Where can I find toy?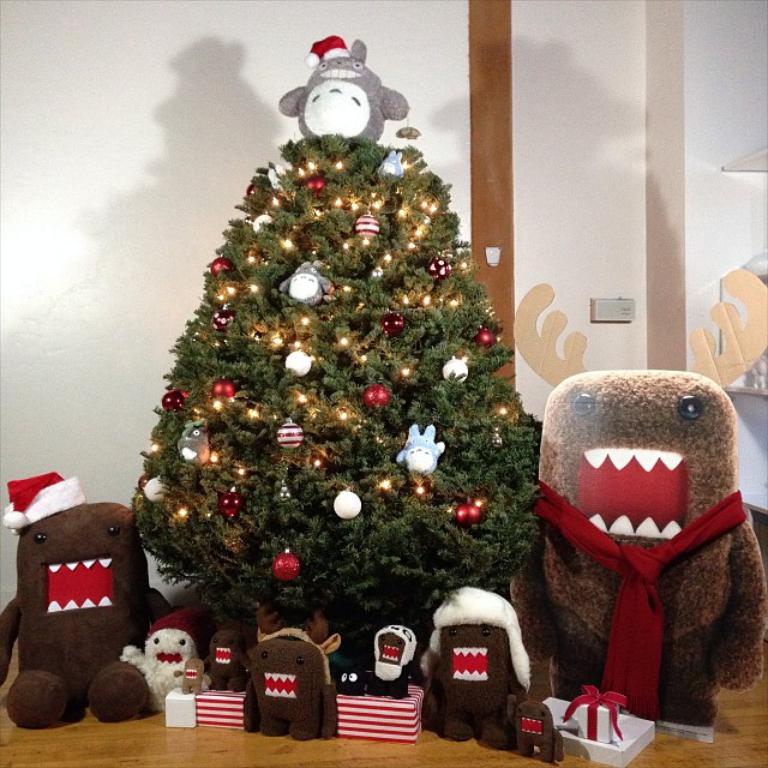
You can find it at region(367, 625, 412, 698).
